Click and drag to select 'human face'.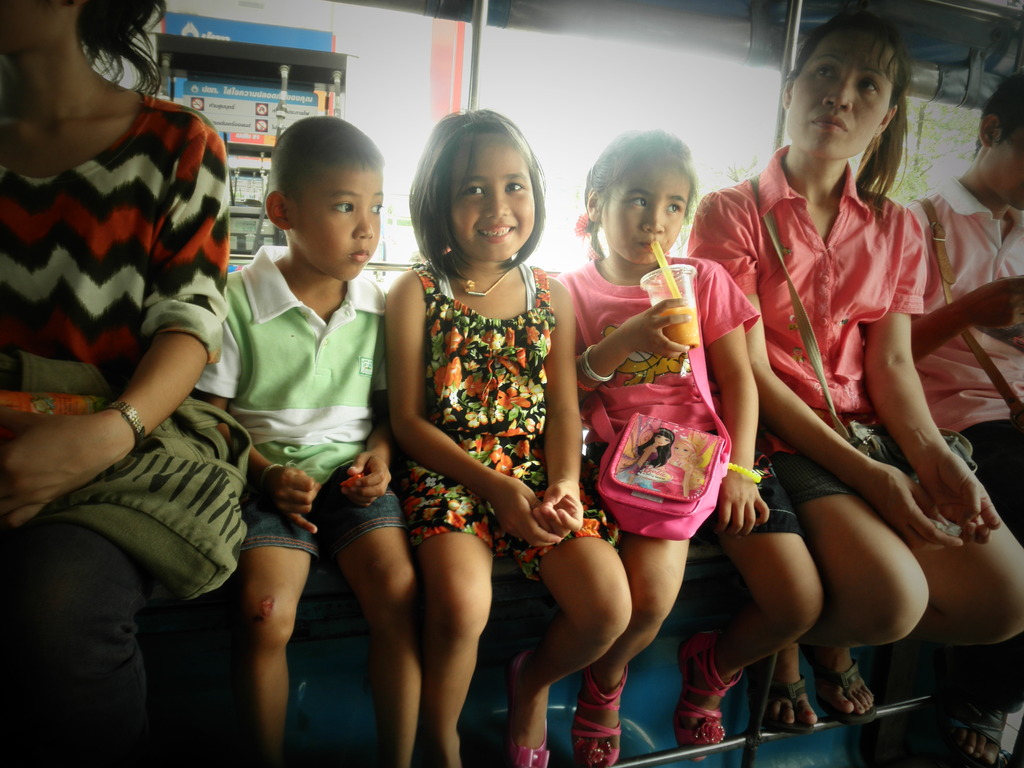
Selection: 294/162/382/284.
